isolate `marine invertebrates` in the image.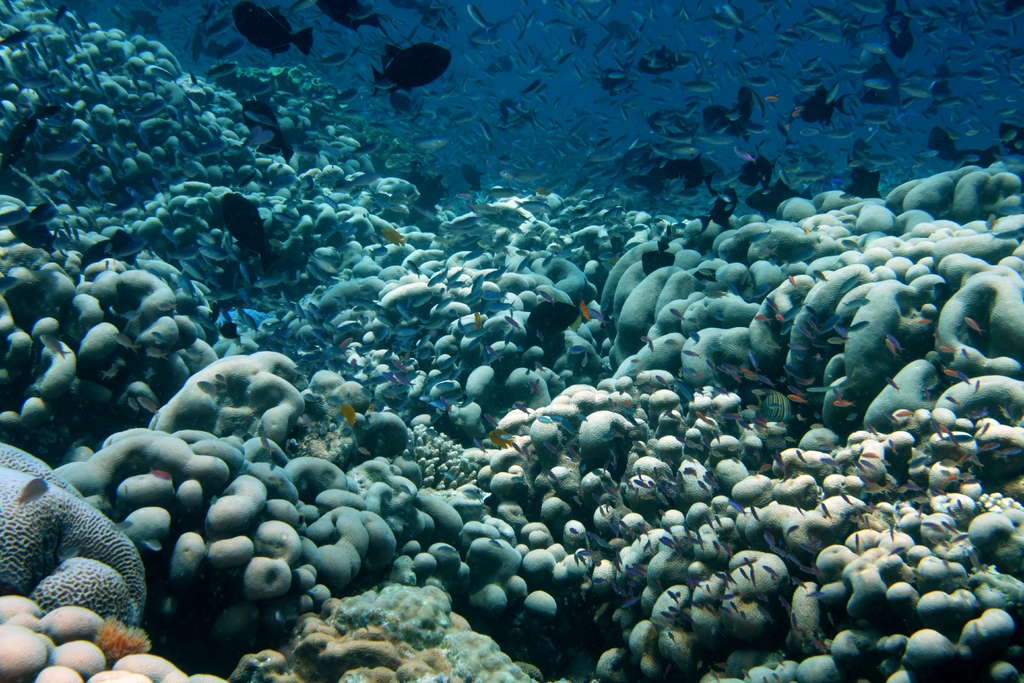
Isolated region: 43 662 89 682.
